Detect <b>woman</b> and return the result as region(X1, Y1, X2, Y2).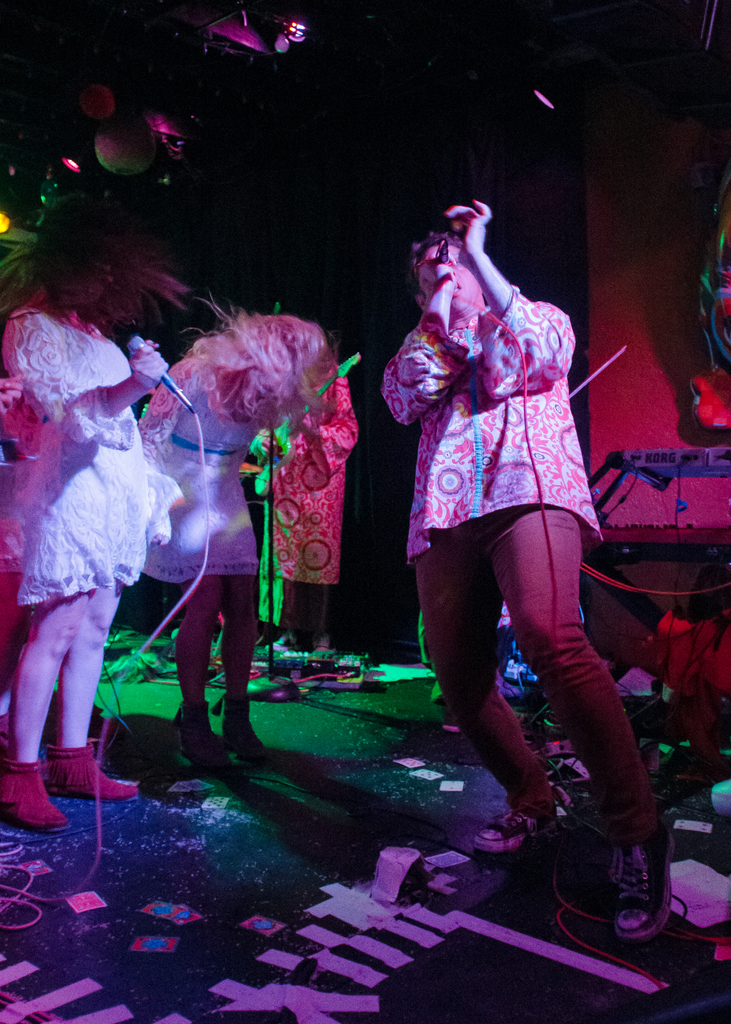
region(0, 203, 205, 833).
